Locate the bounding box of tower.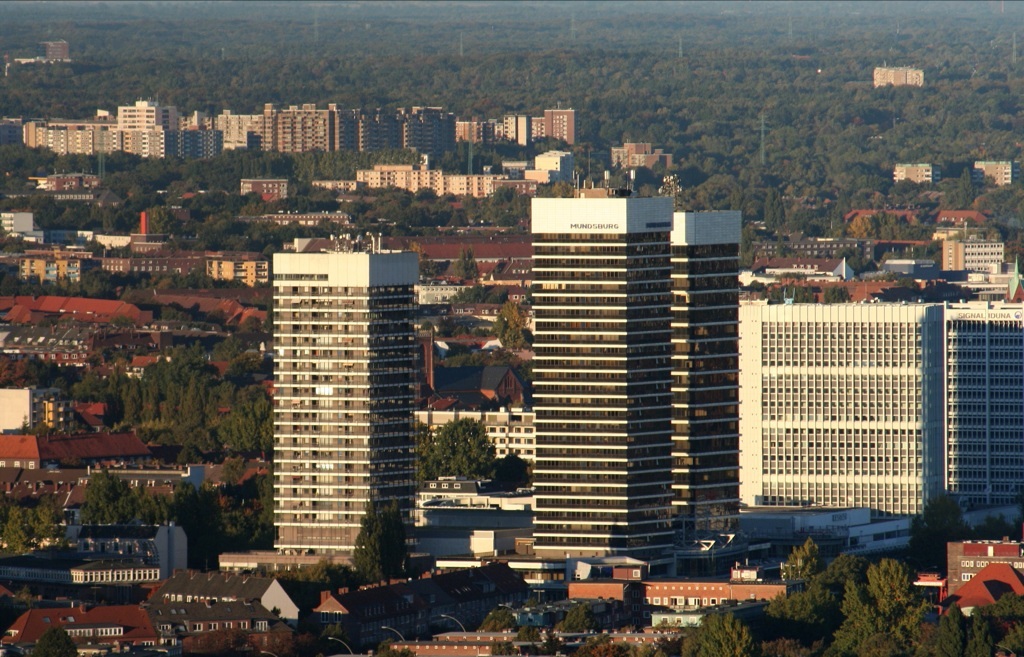
Bounding box: 499:108:534:150.
